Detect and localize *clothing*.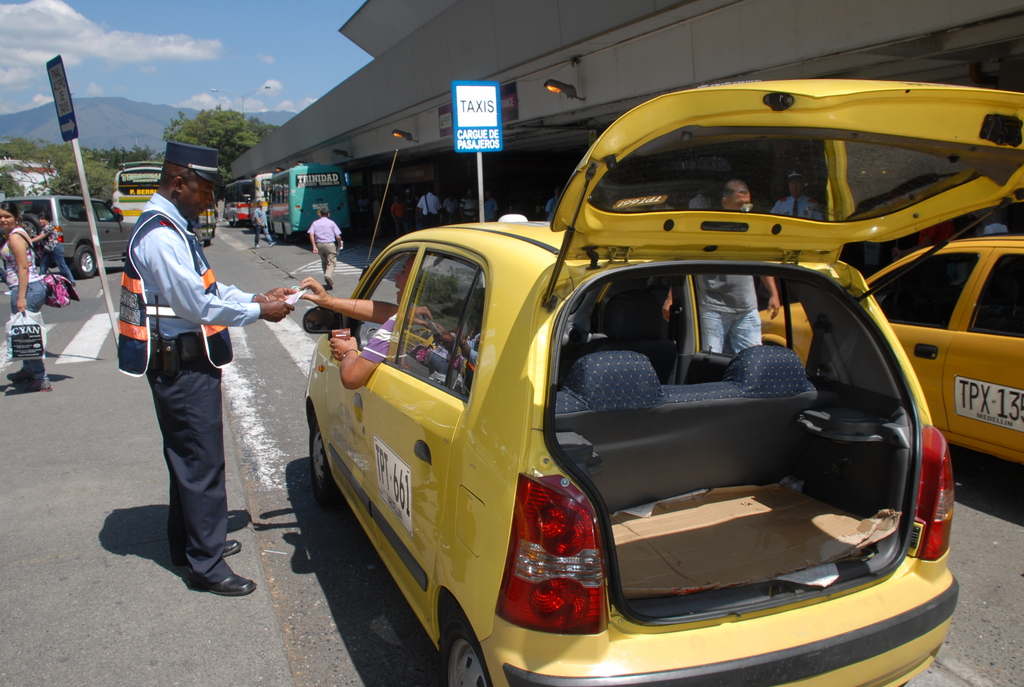
Localized at box(0, 223, 40, 290).
